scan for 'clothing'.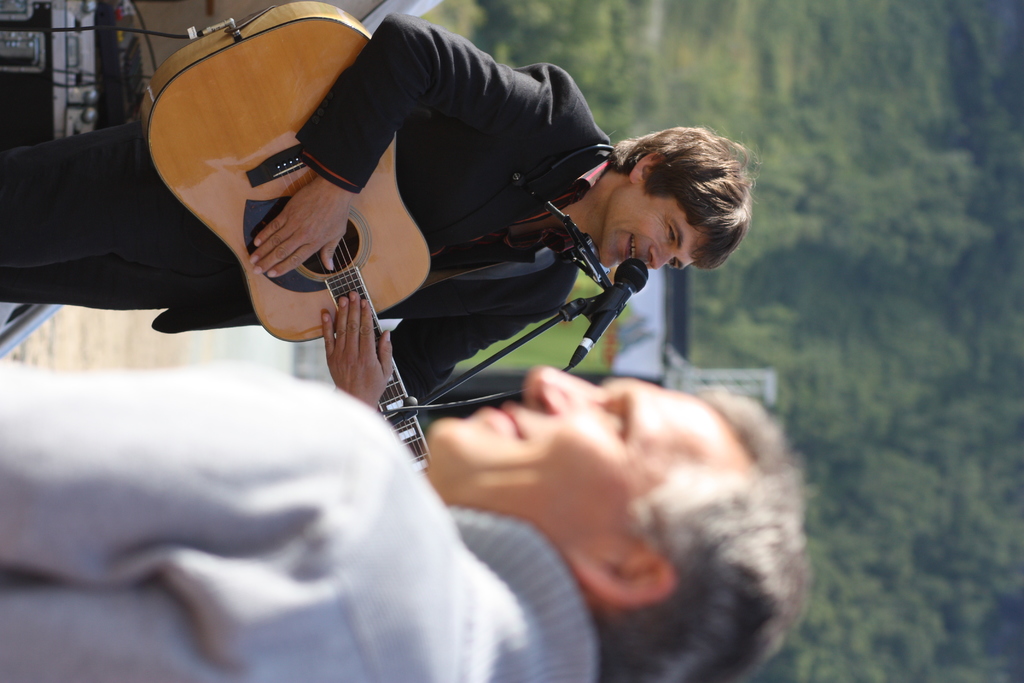
Scan result: region(0, 12, 610, 411).
